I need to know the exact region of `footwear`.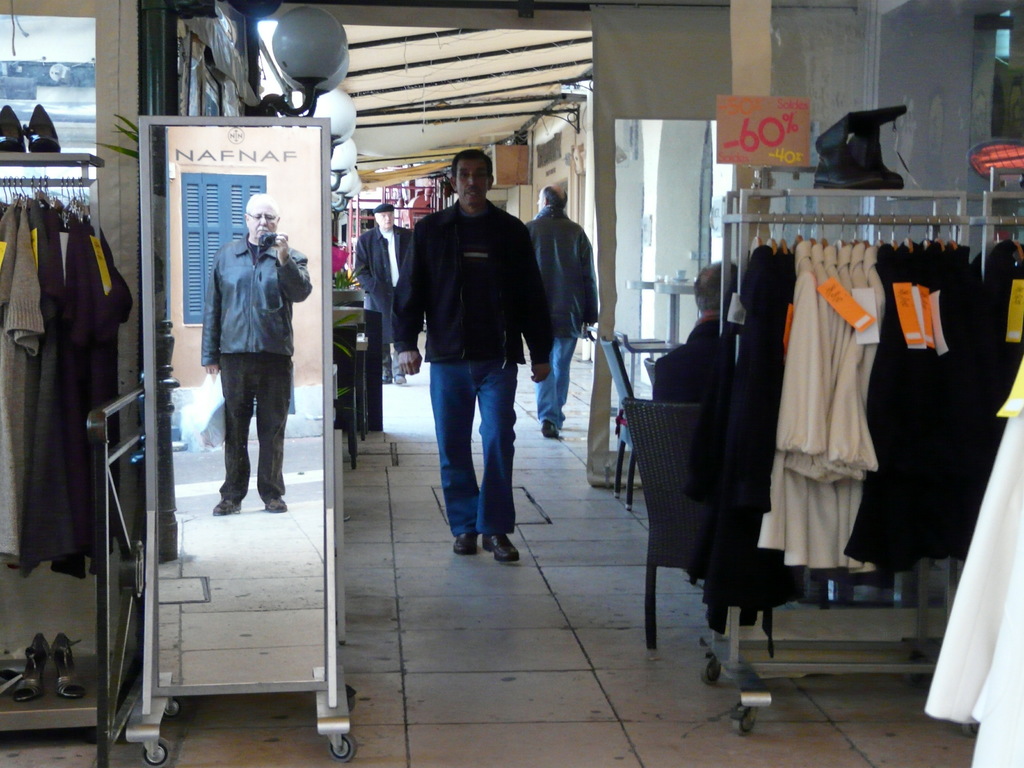
Region: rect(381, 378, 393, 387).
